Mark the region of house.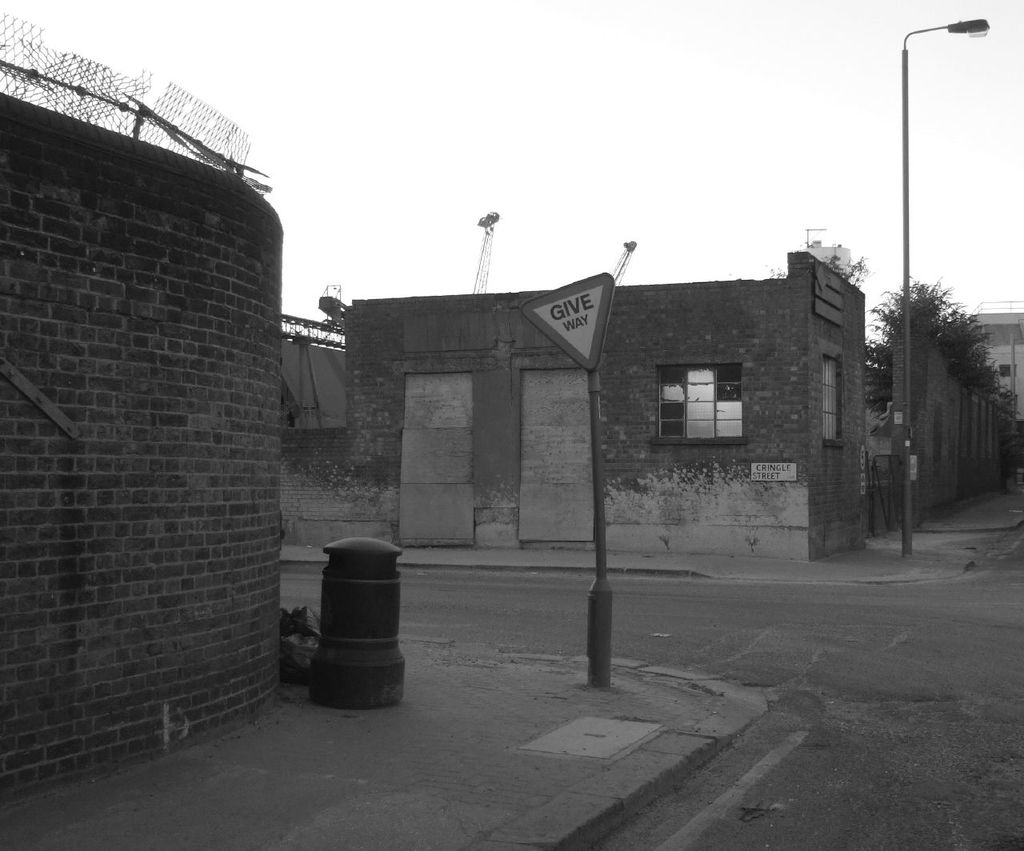
Region: left=285, top=243, right=872, bottom=568.
